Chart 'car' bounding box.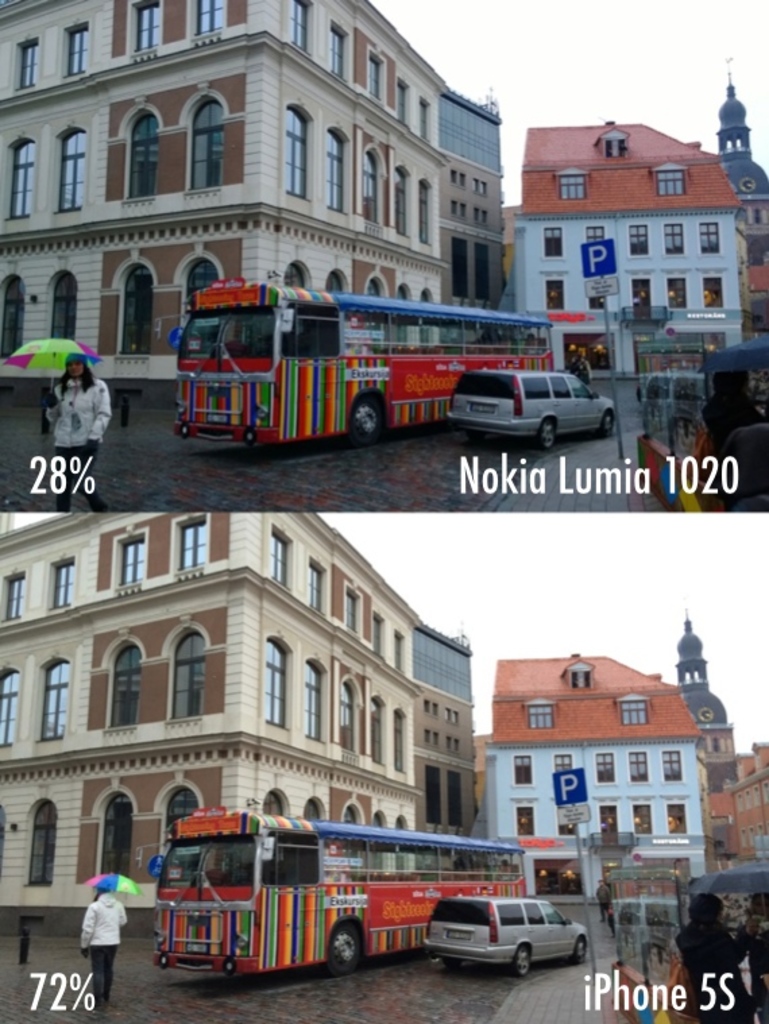
Charted: select_region(417, 890, 600, 978).
